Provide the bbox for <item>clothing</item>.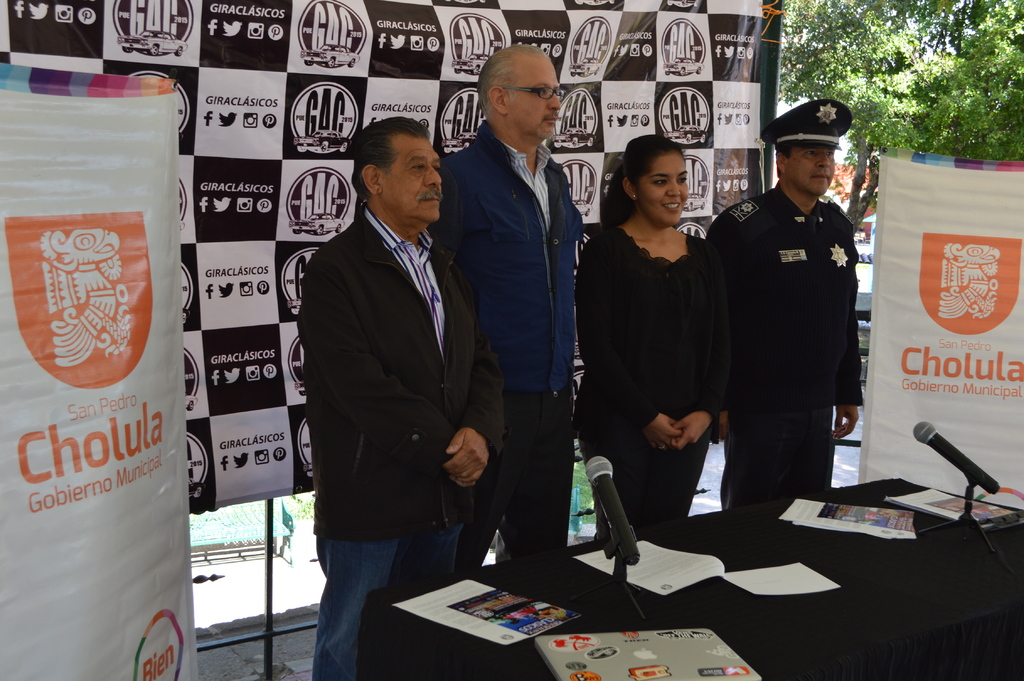
detection(436, 110, 587, 562).
